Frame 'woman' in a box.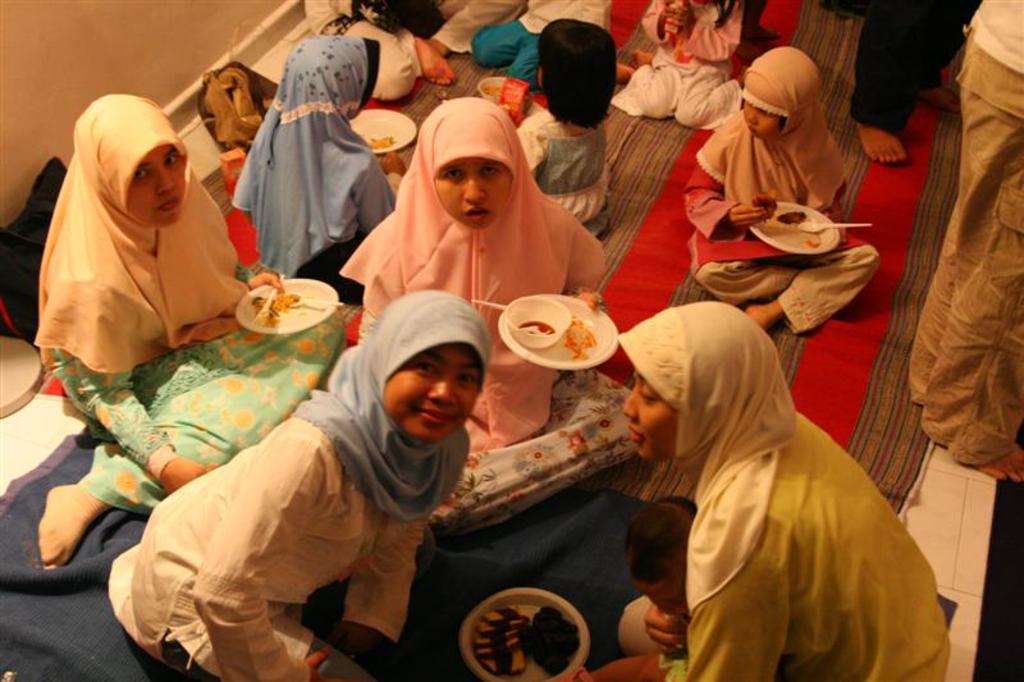
bbox=[335, 107, 632, 338].
